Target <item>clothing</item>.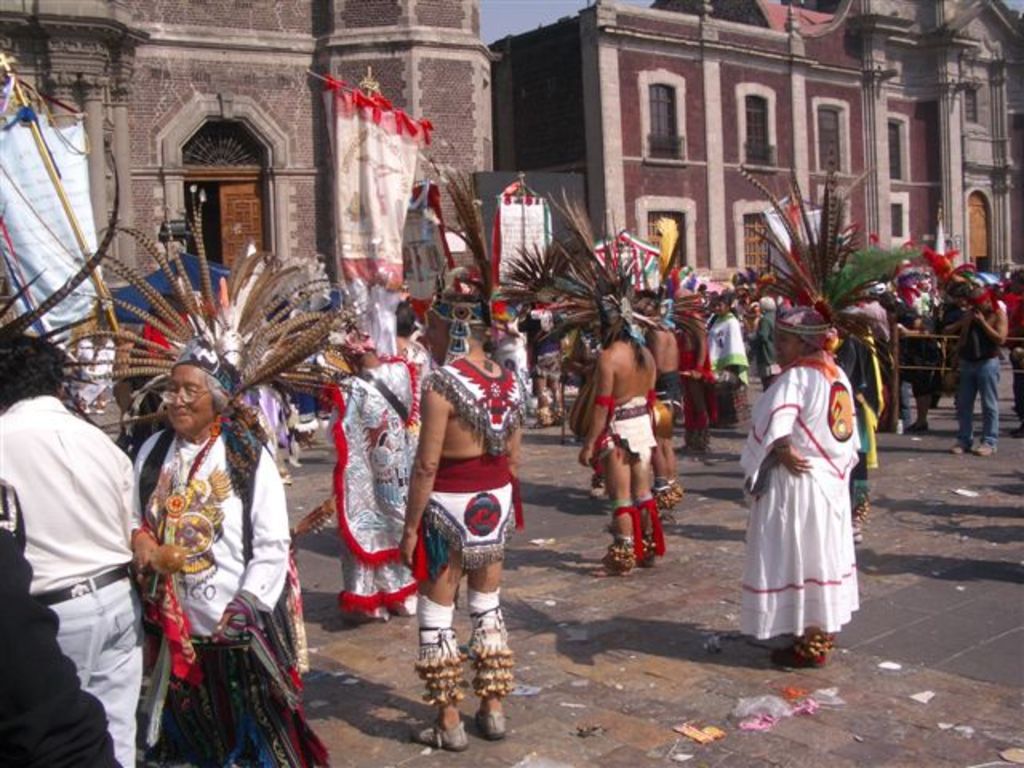
Target region: 709:310:738:421.
